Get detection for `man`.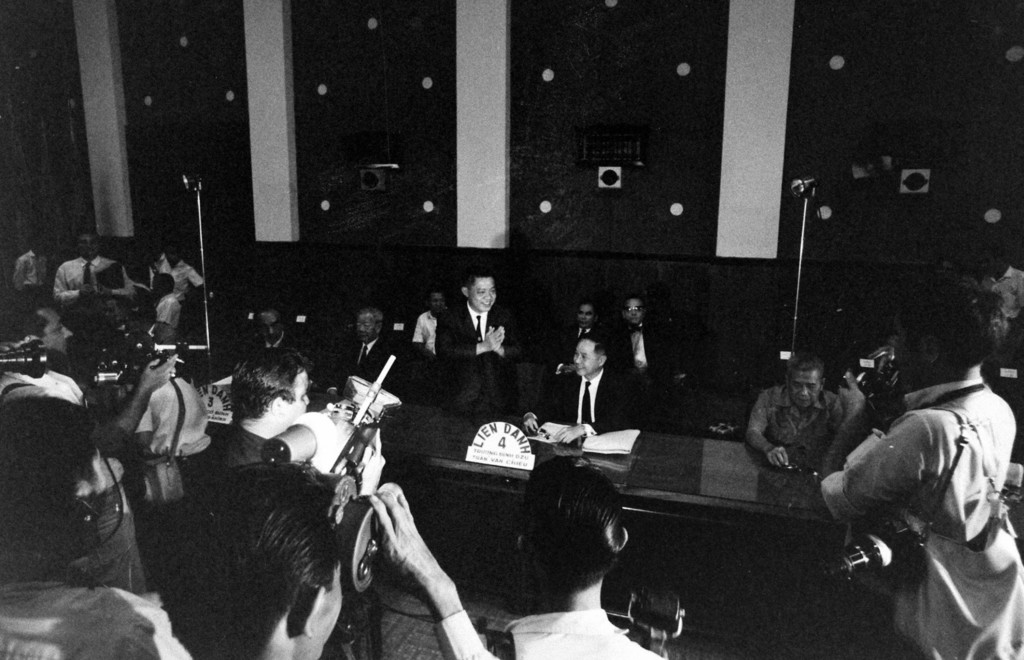
Detection: [157, 468, 492, 659].
